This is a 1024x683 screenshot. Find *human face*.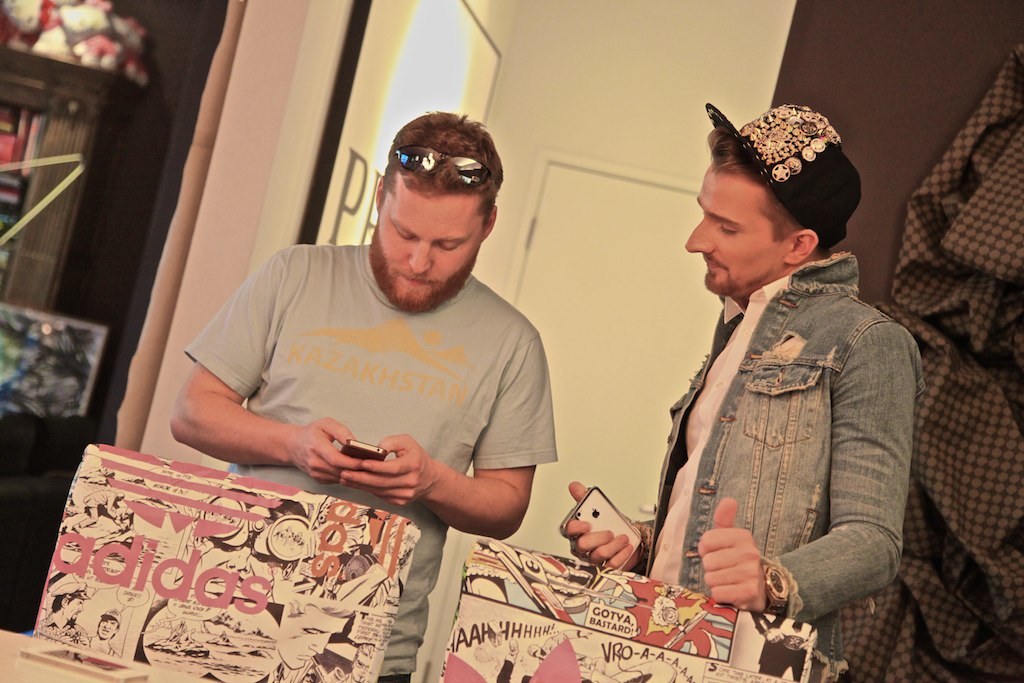
Bounding box: 687,163,800,295.
